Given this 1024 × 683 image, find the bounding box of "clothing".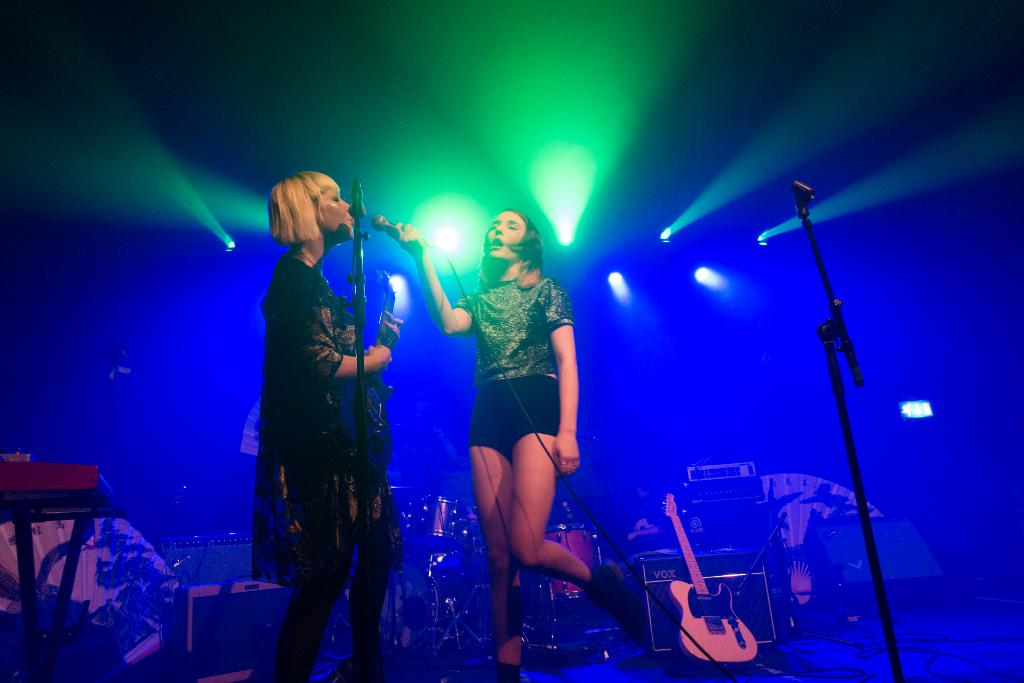
[left=252, top=249, right=408, bottom=682].
